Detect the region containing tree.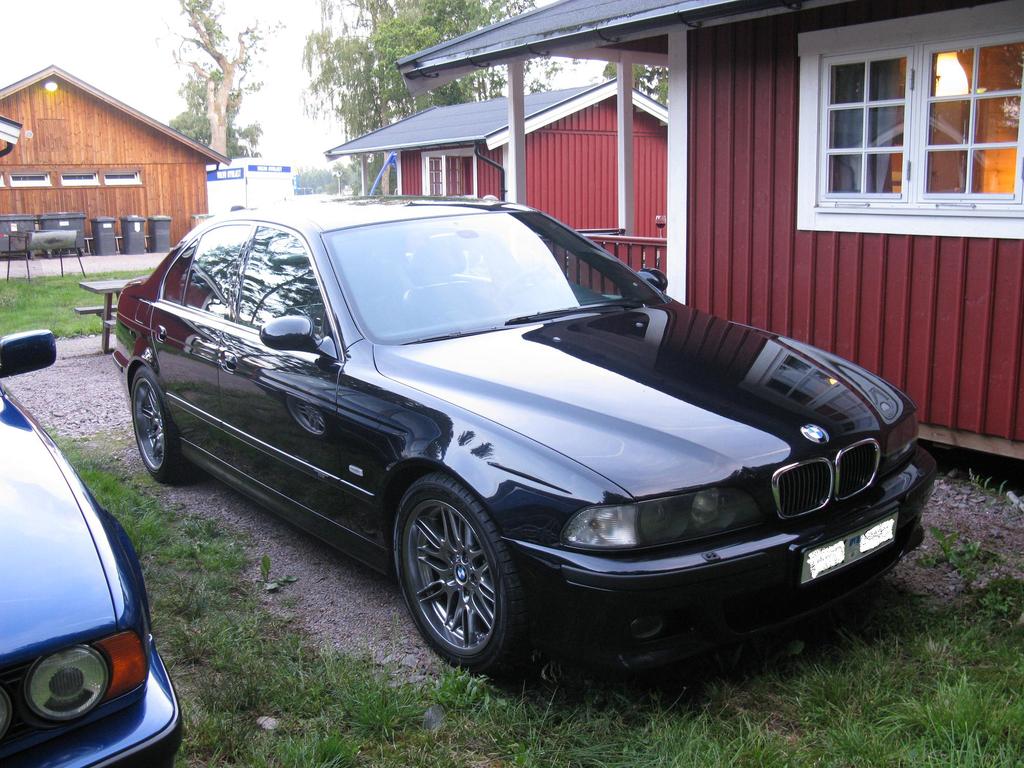
x1=292 y1=0 x2=571 y2=201.
